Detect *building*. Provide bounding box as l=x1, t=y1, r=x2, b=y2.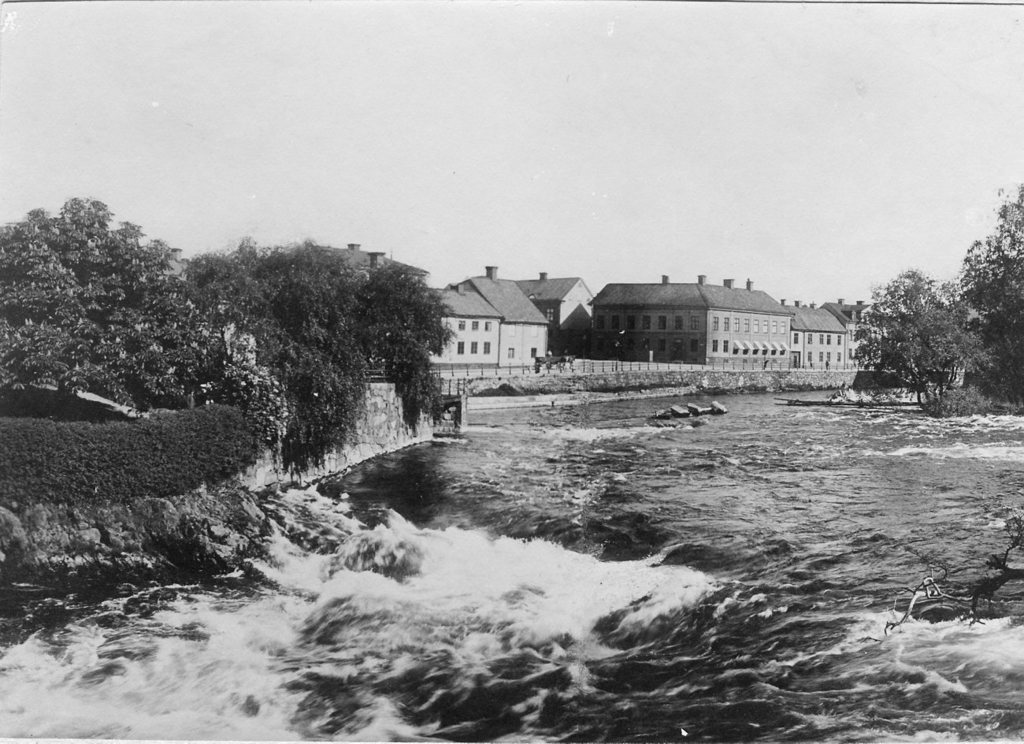
l=419, t=266, r=593, b=367.
